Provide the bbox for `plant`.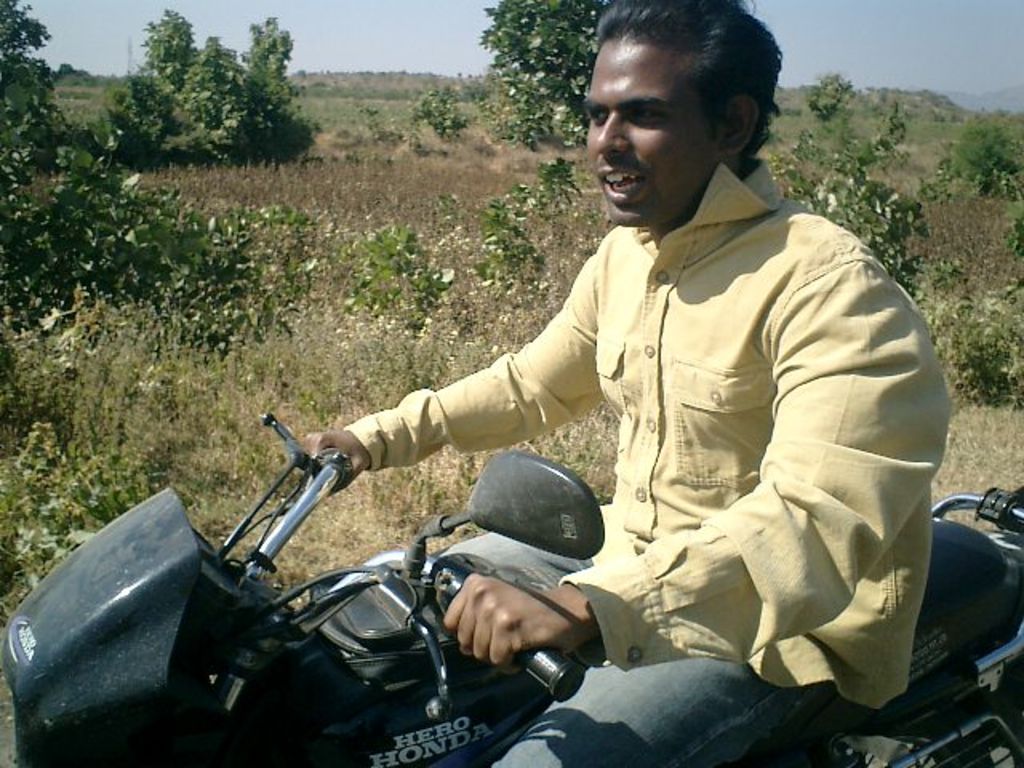
(342,219,454,326).
